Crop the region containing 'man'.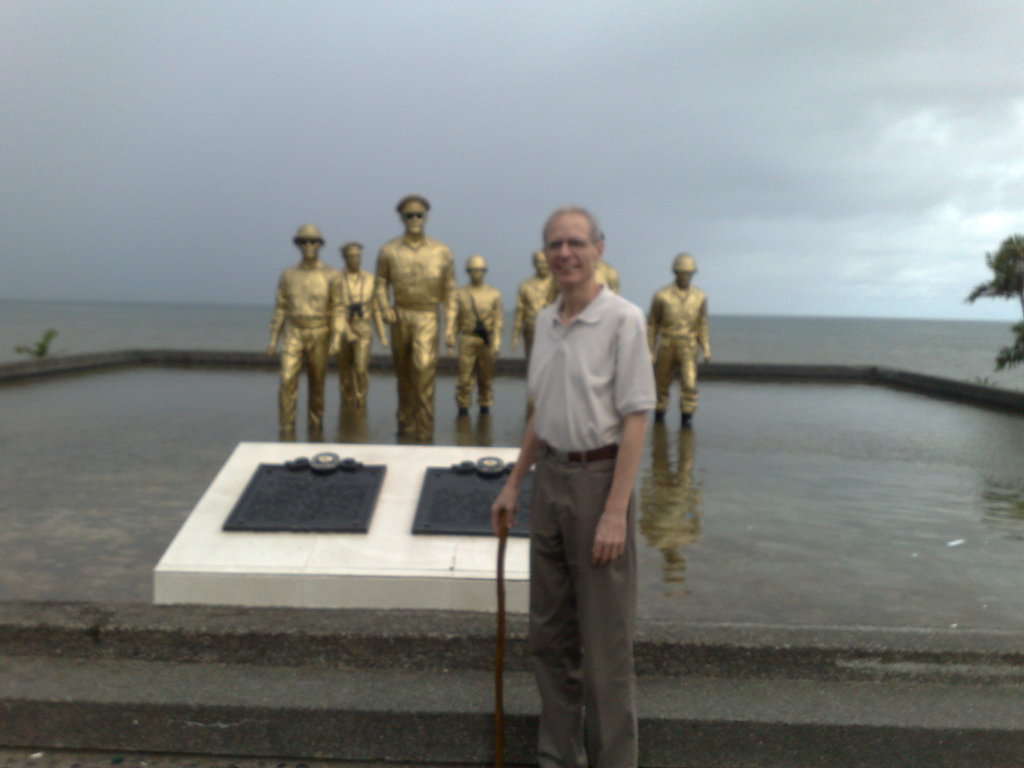
Crop region: pyautogui.locateOnScreen(481, 183, 664, 767).
